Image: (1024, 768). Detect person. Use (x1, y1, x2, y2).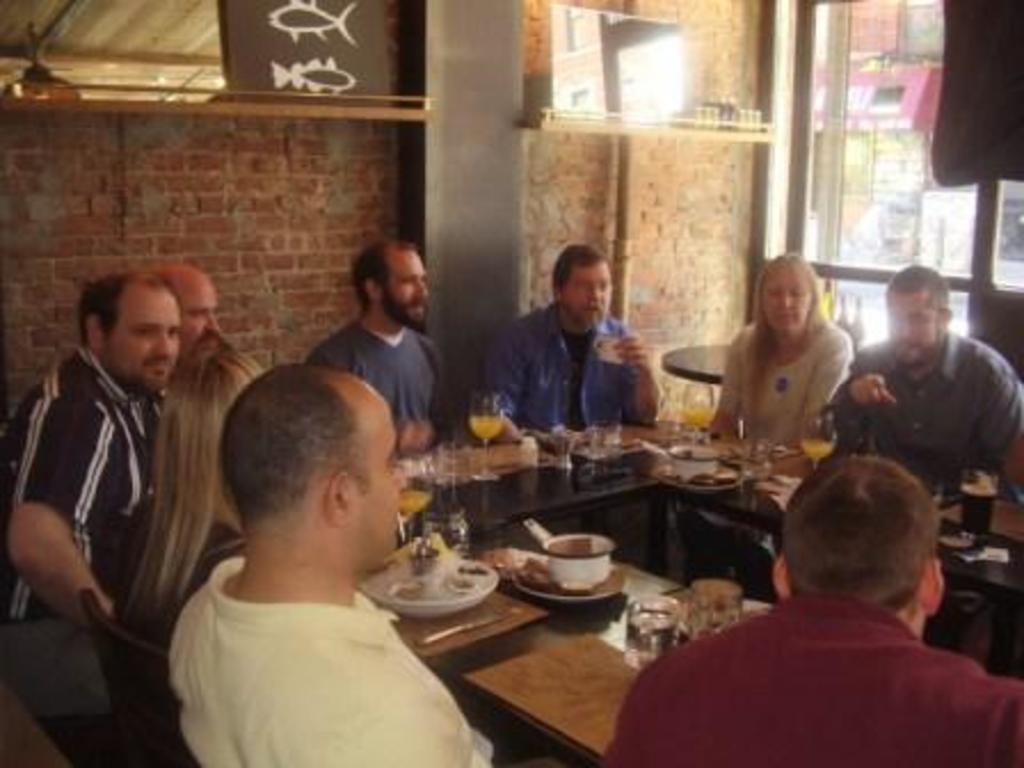
(165, 366, 567, 766).
